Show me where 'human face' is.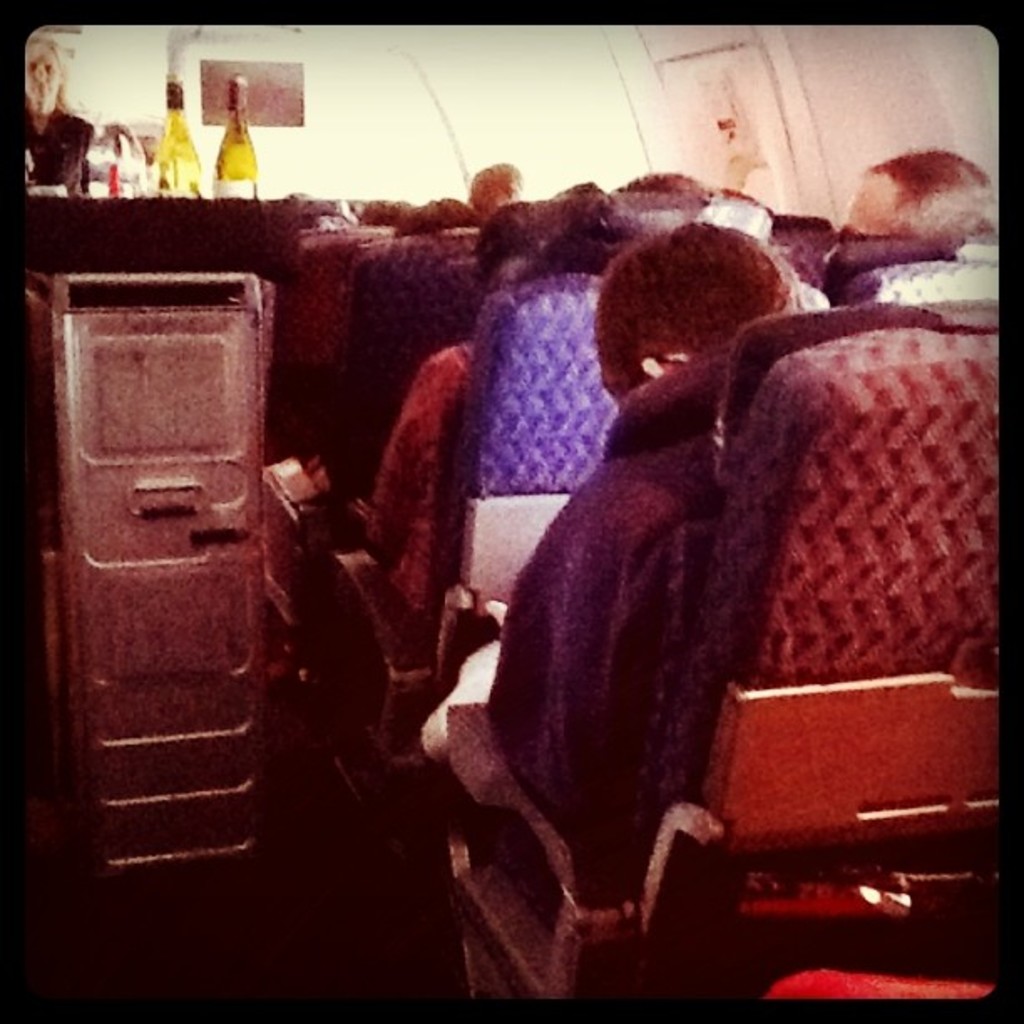
'human face' is at (820,181,895,266).
